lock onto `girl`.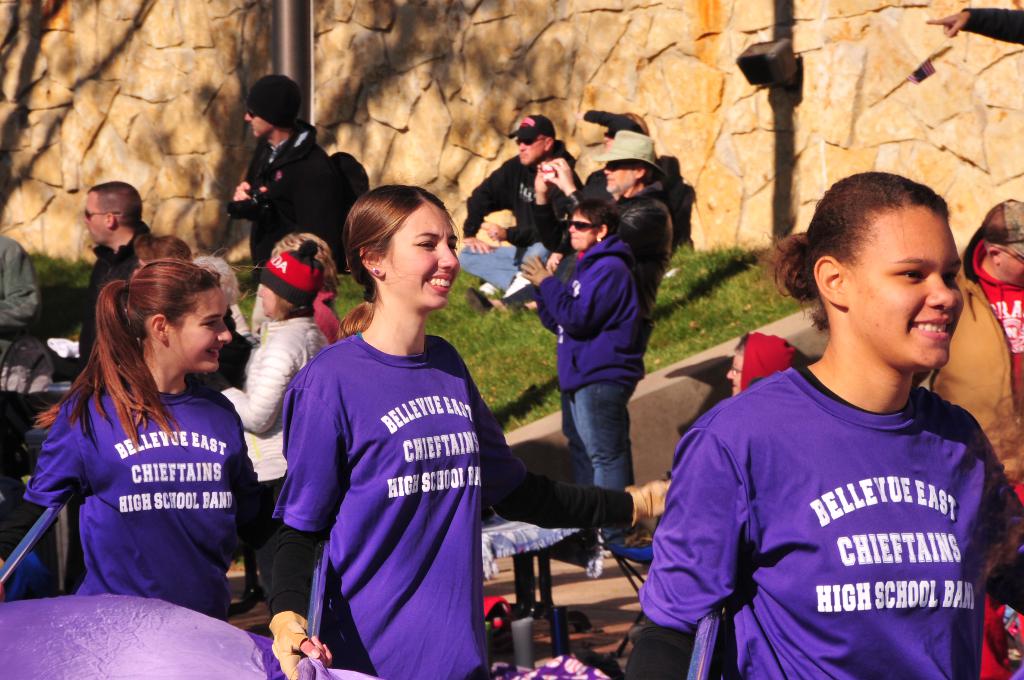
Locked: 0,247,264,621.
